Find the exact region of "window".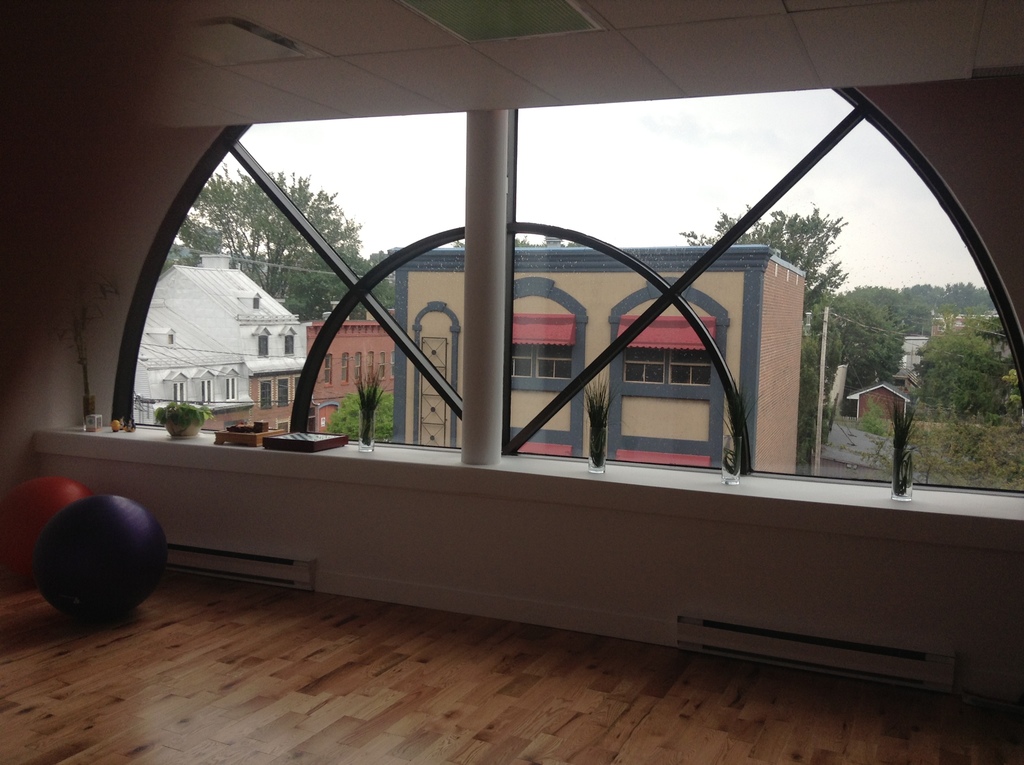
Exact region: 378 352 386 377.
